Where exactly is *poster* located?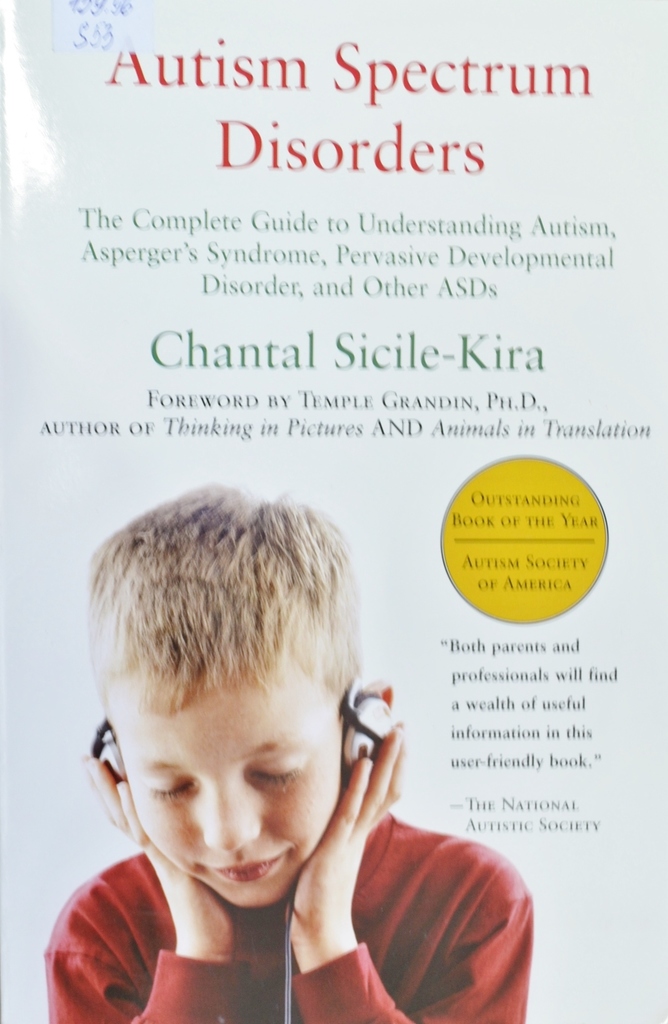
Its bounding box is bbox=(0, 0, 667, 1021).
